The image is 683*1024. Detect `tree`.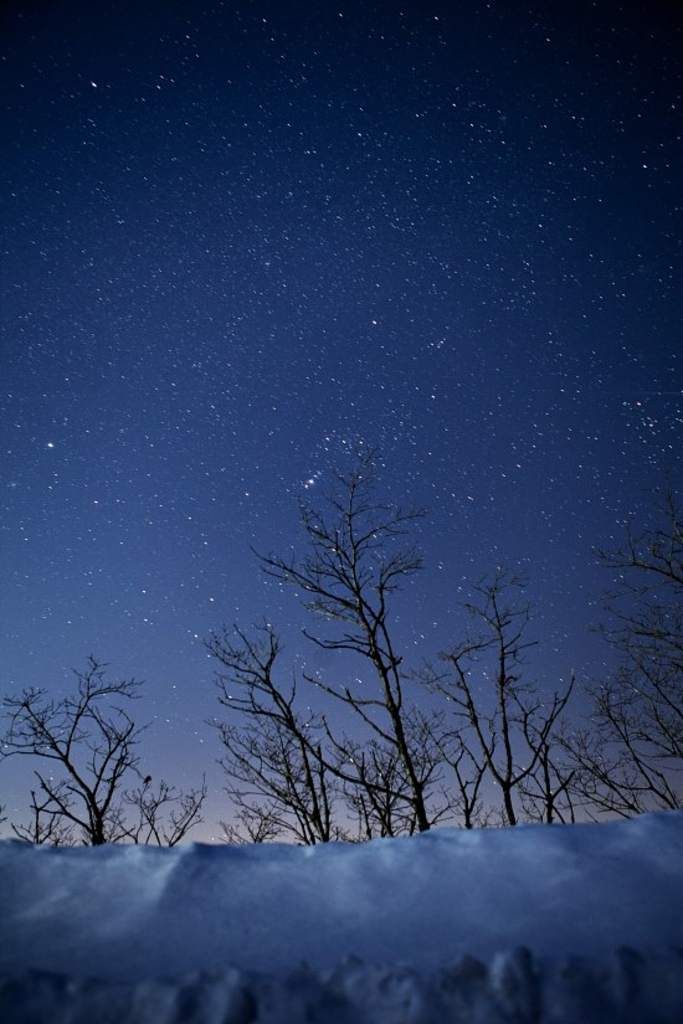
Detection: <box>425,531,682,825</box>.
